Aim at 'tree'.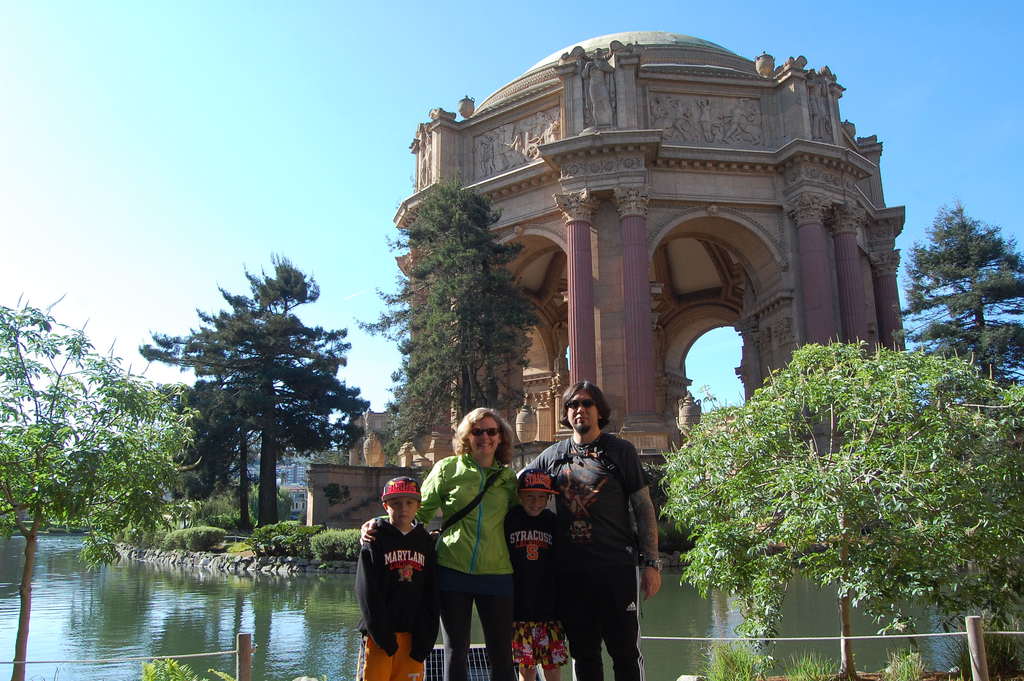
Aimed at [357, 162, 534, 469].
